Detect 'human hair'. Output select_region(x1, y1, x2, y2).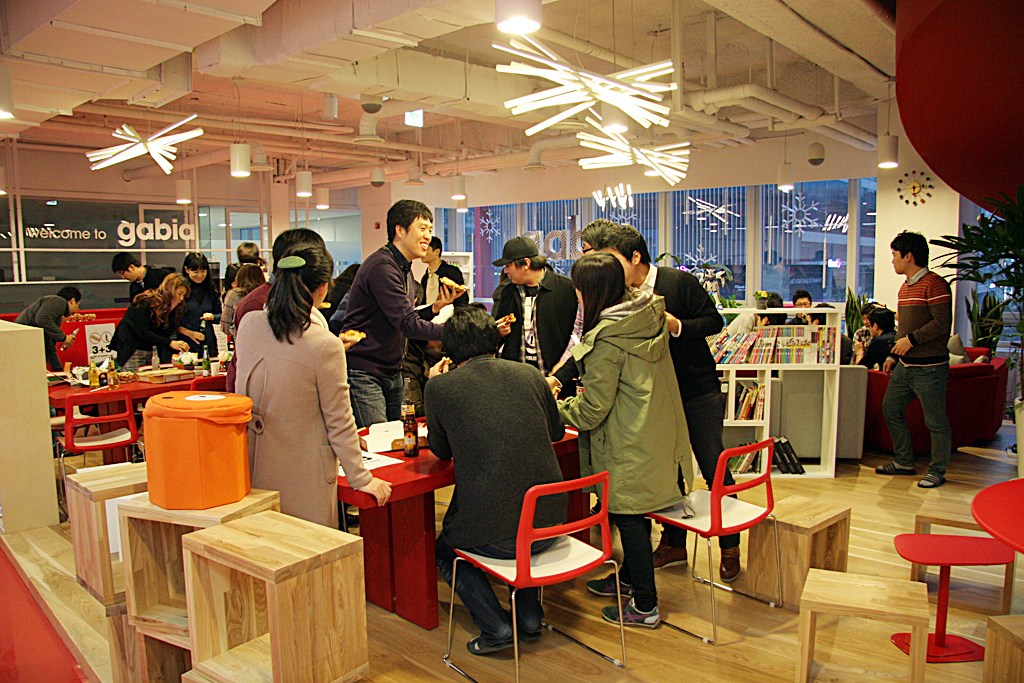
select_region(231, 261, 259, 285).
